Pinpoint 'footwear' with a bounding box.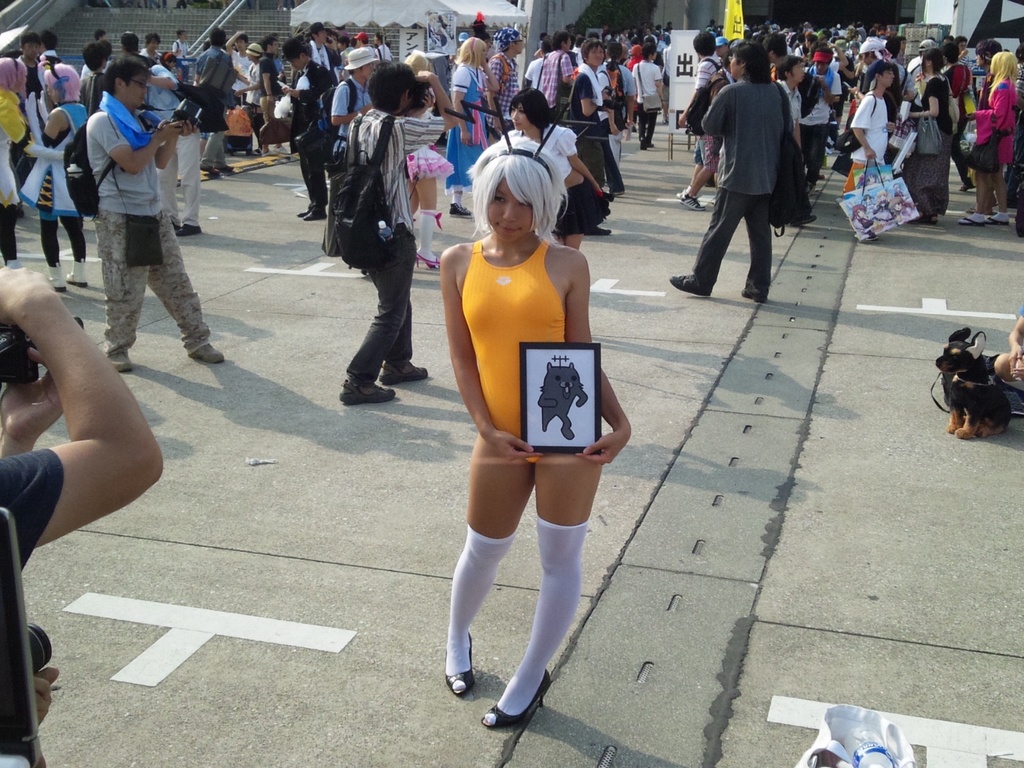
x1=988, y1=213, x2=1007, y2=228.
